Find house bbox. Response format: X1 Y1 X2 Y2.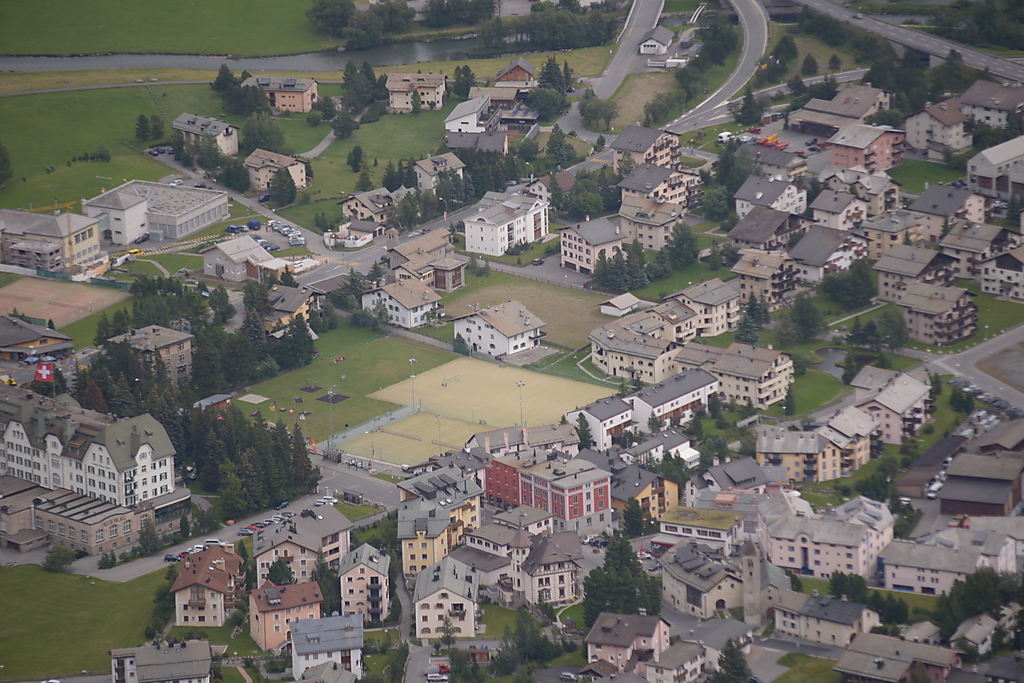
603 190 702 240.
